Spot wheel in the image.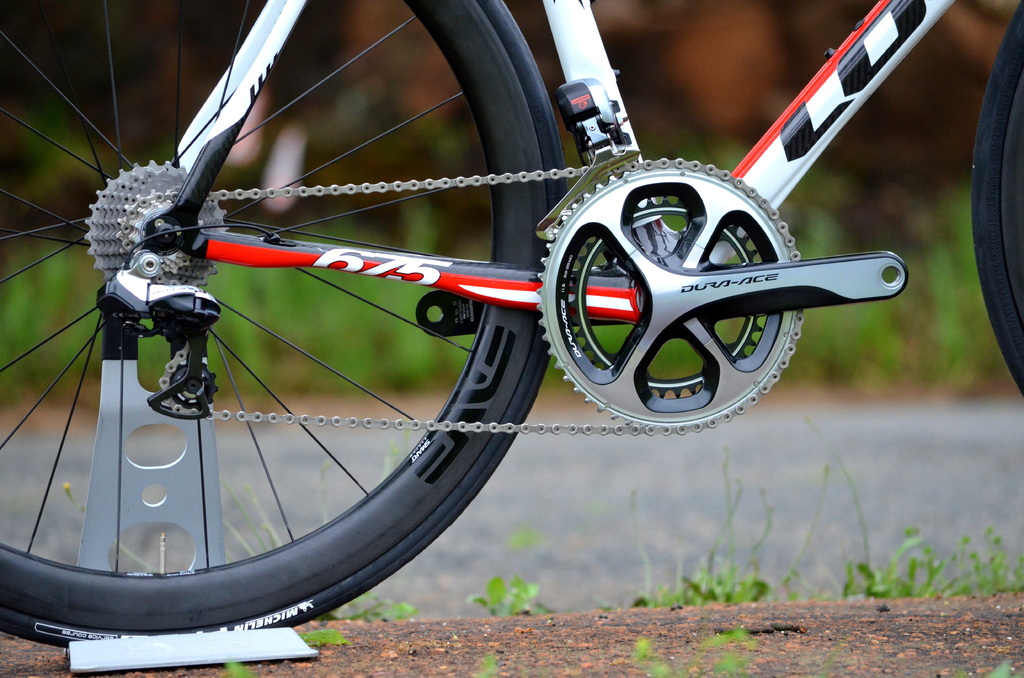
wheel found at detection(972, 3, 1023, 393).
